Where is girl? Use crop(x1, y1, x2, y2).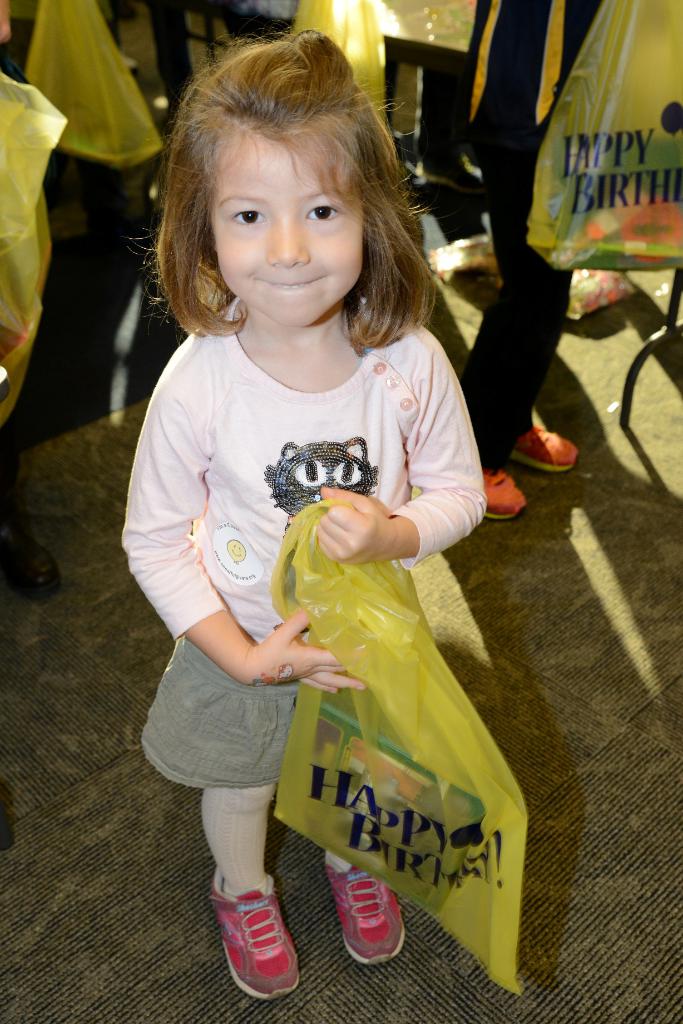
crop(113, 26, 489, 1005).
